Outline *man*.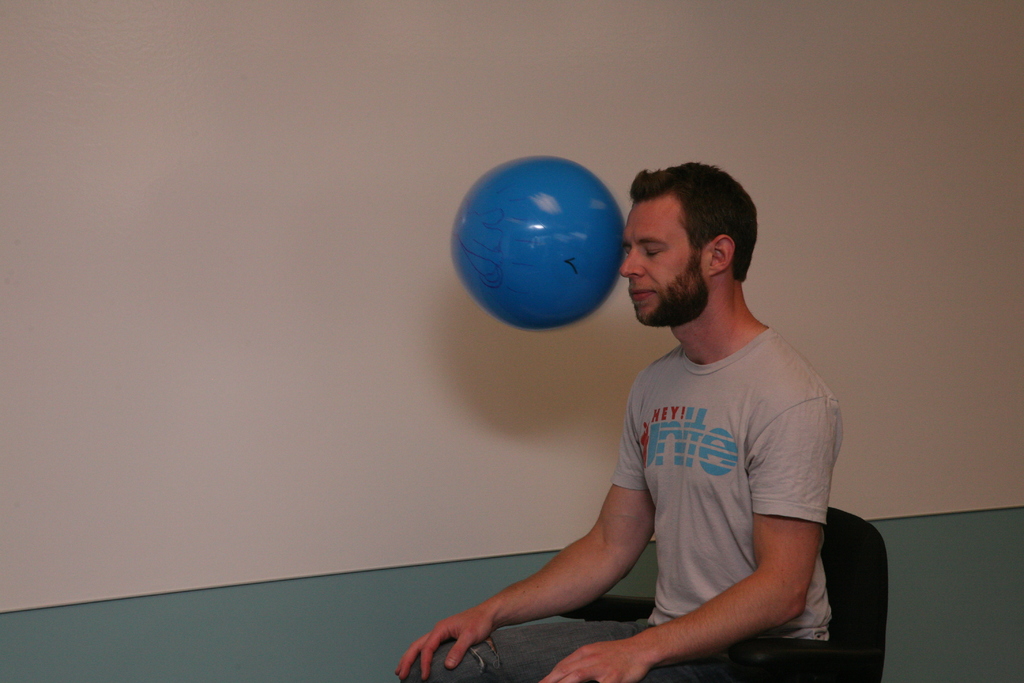
Outline: [481,164,862,682].
